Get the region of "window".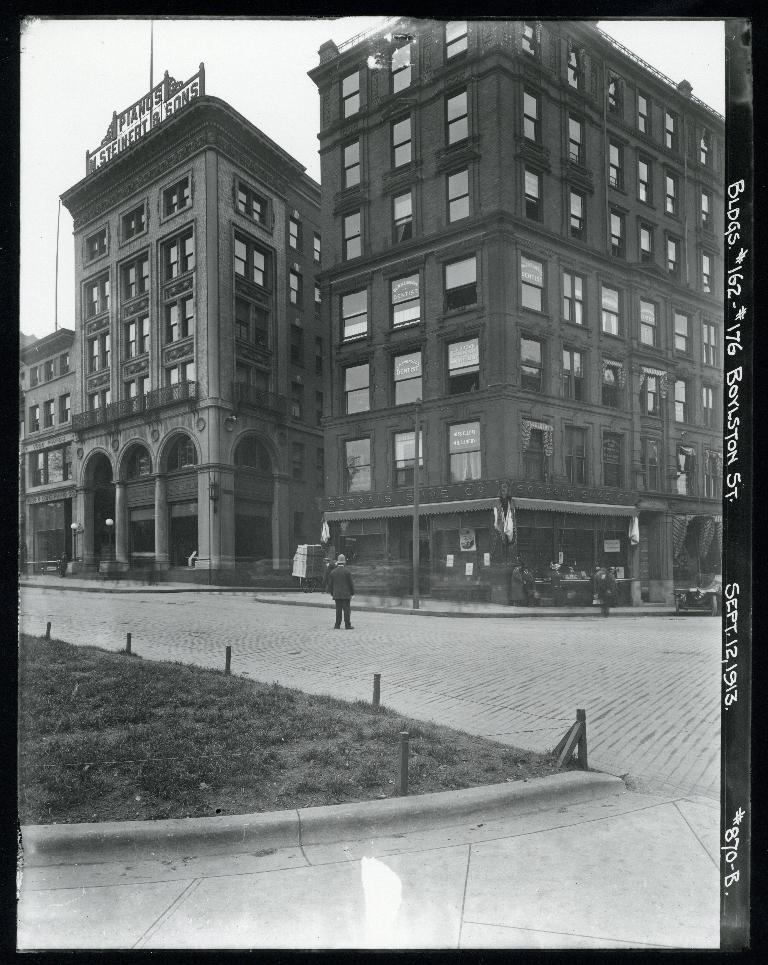
<bbox>57, 355, 71, 373</bbox>.
